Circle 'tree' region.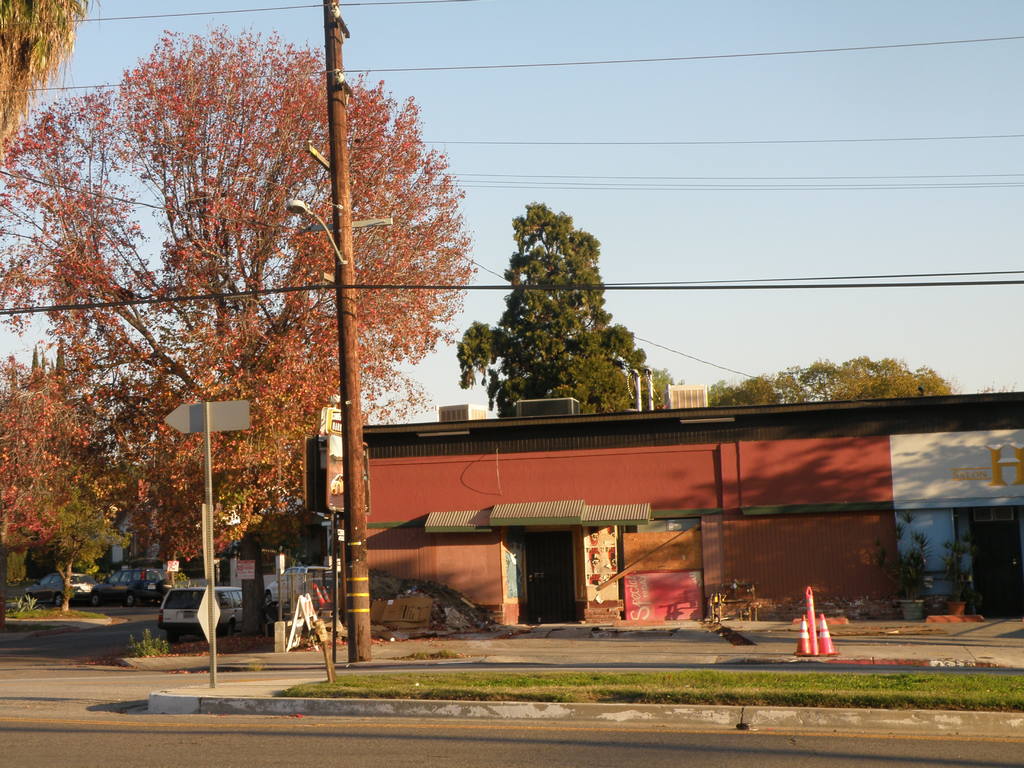
Region: (x1=0, y1=452, x2=132, y2=610).
